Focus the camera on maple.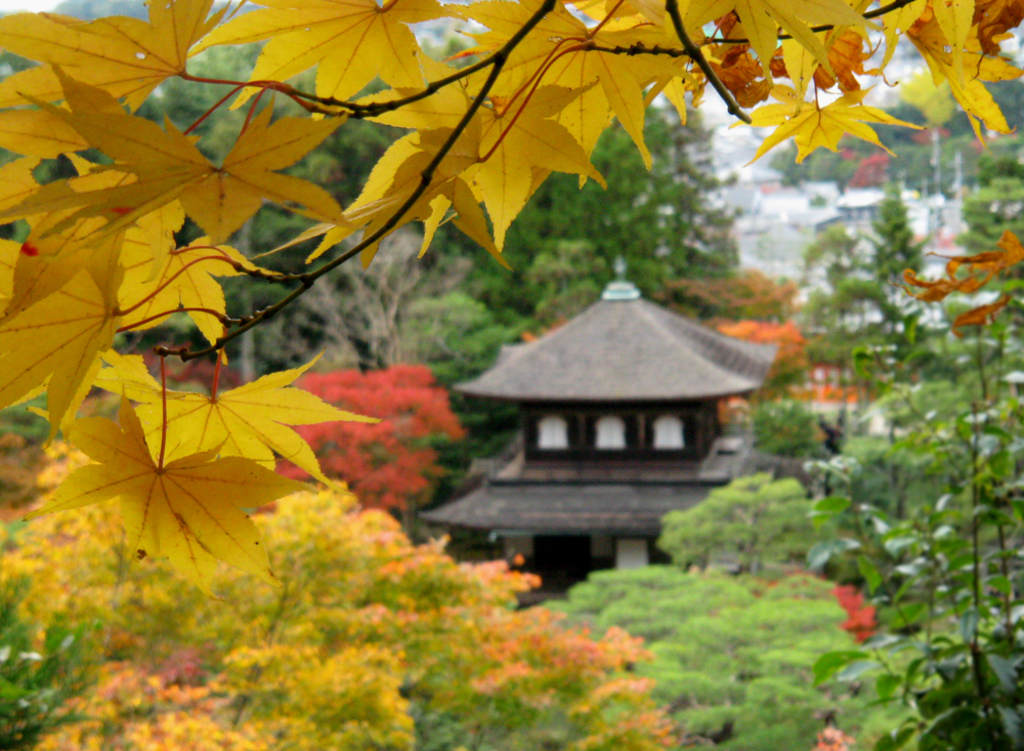
Focus region: [x1=0, y1=0, x2=1022, y2=746].
